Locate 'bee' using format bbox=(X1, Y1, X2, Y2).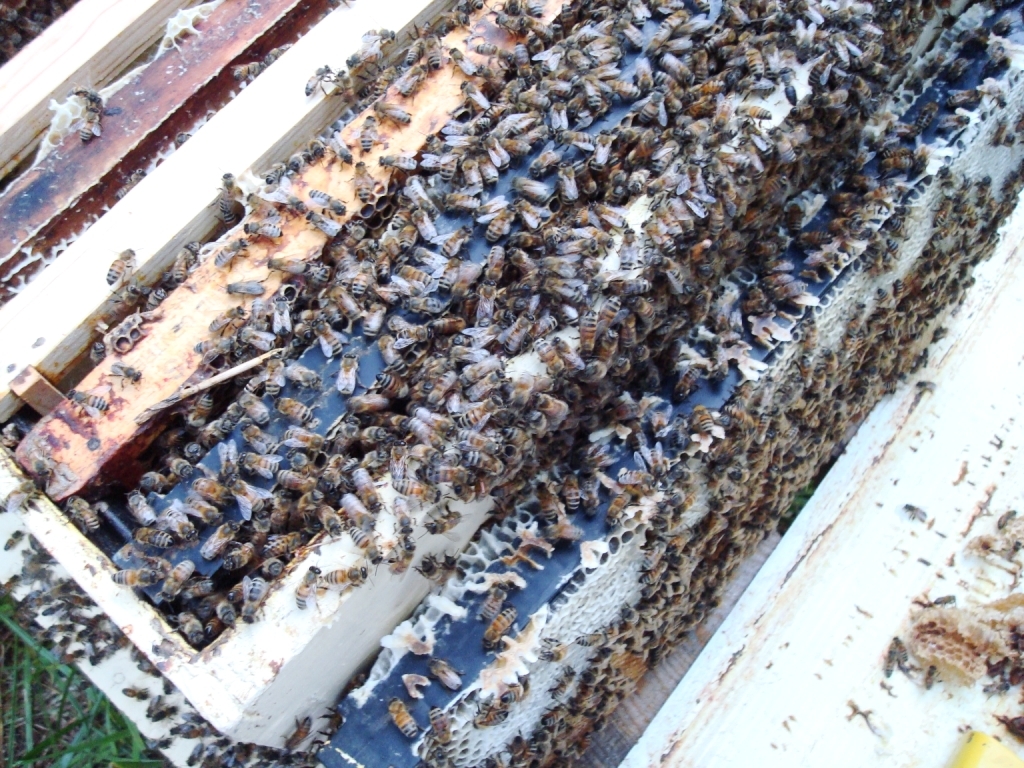
bbox=(144, 690, 161, 717).
